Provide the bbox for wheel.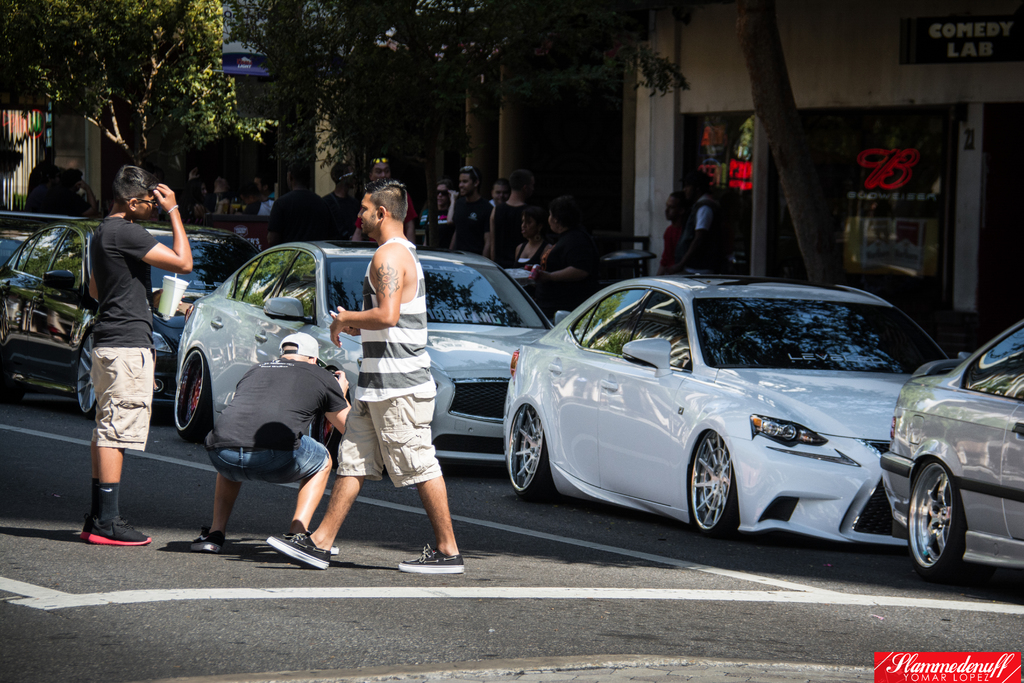
(left=173, top=349, right=214, bottom=445).
